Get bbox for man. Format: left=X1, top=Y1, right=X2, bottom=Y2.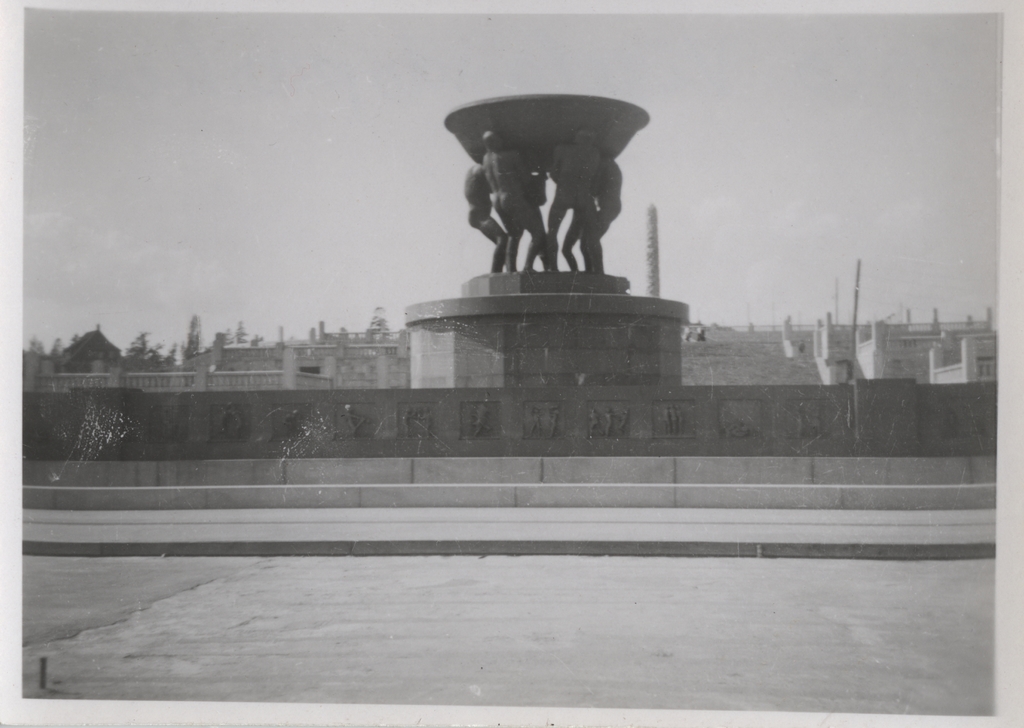
left=488, top=123, right=546, bottom=273.
